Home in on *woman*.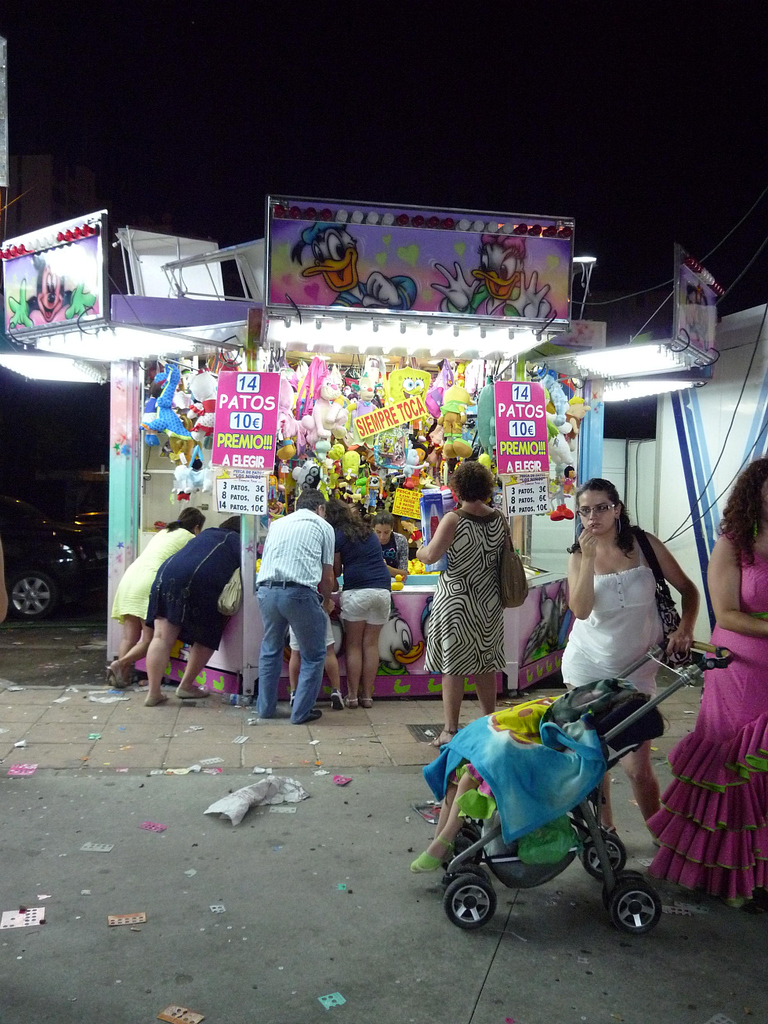
Homed in at <box>426,452,543,708</box>.
